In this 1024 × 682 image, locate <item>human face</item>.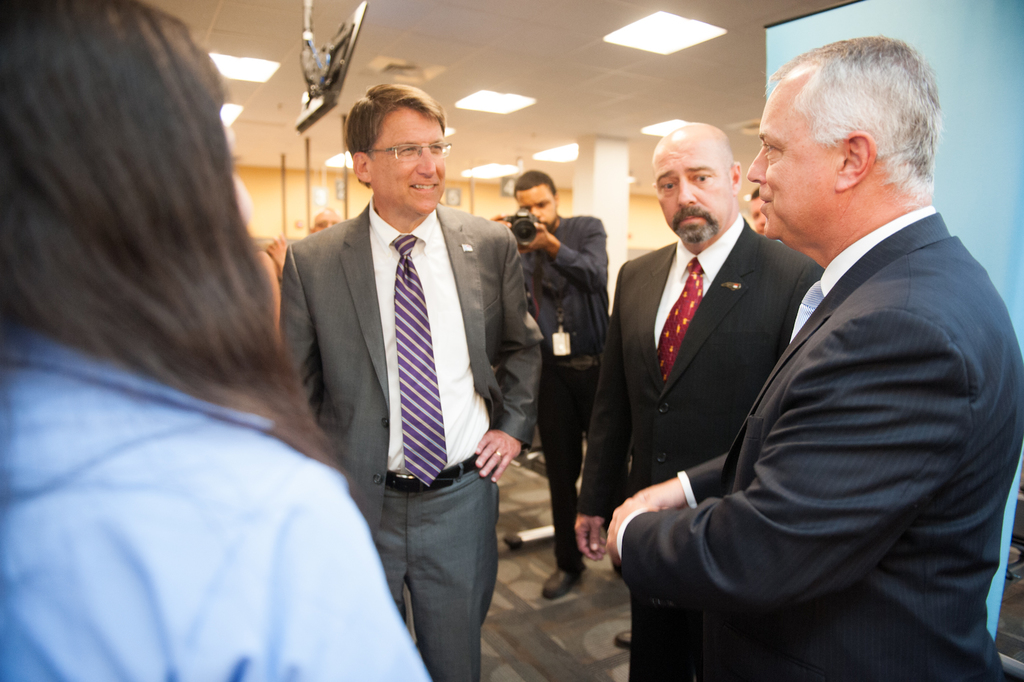
Bounding box: (x1=221, y1=122, x2=252, y2=227).
